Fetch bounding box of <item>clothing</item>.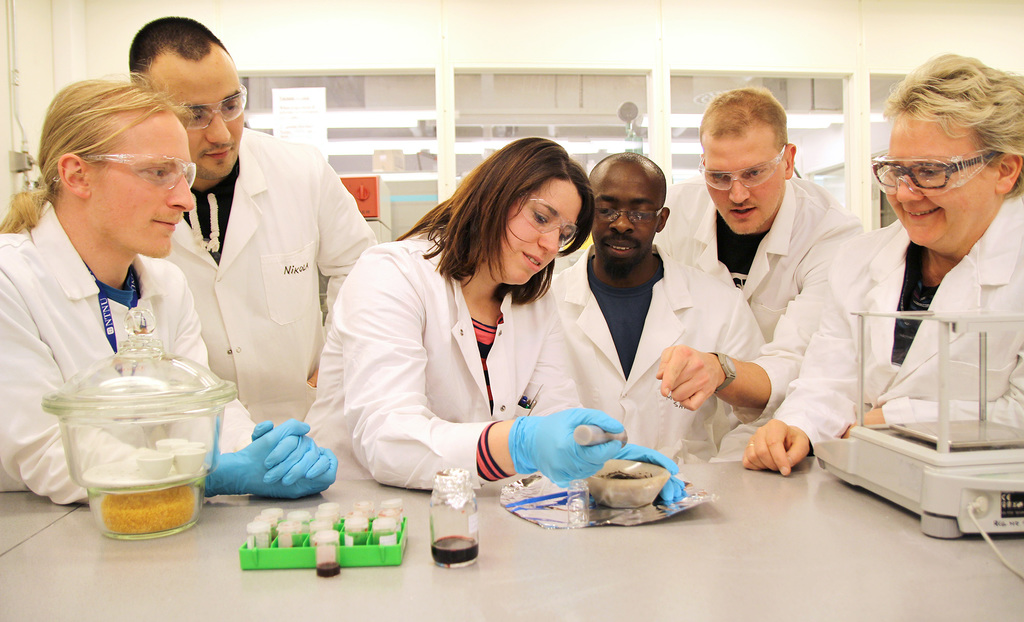
Bbox: locate(160, 126, 378, 429).
